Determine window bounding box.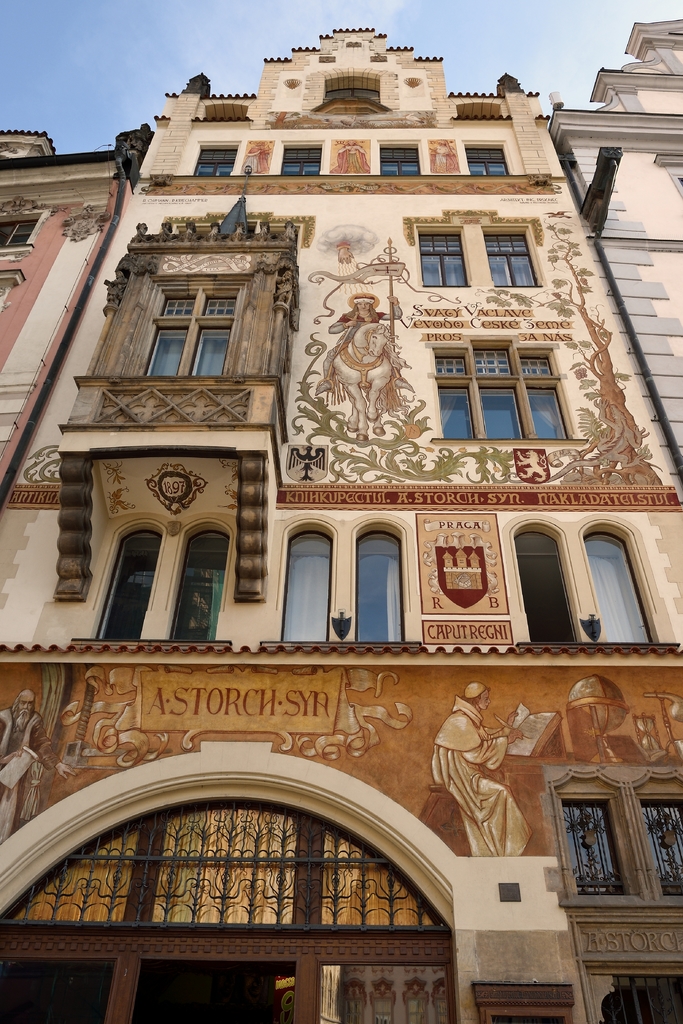
Determined: [479,225,544,284].
